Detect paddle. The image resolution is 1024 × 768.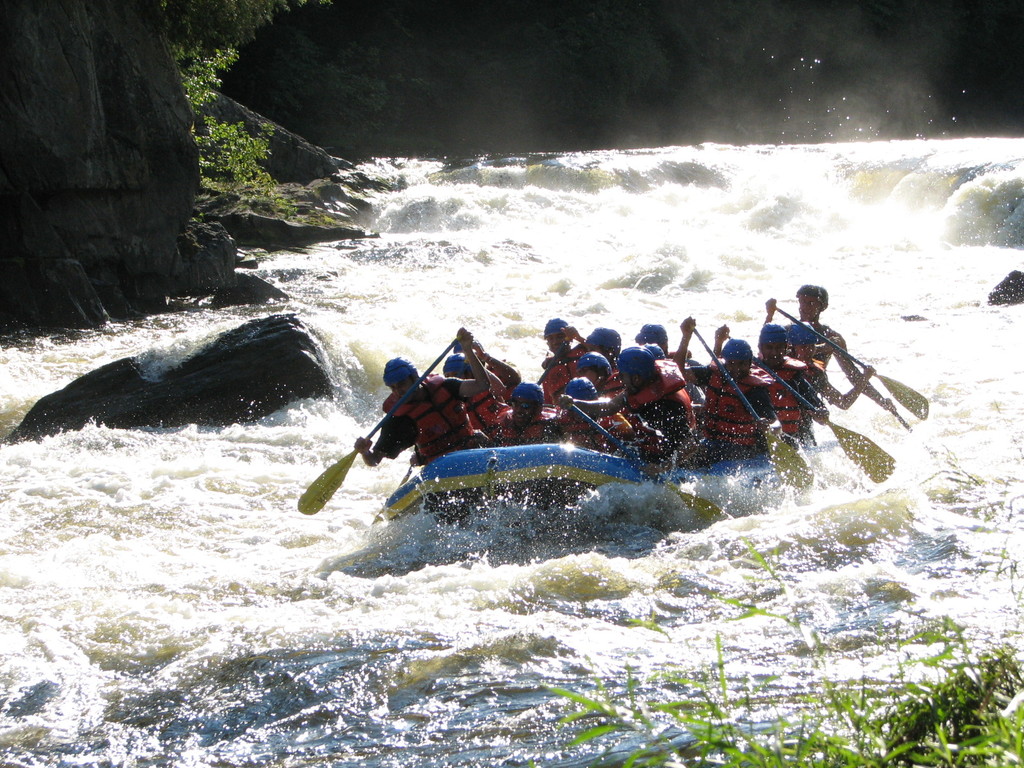
crop(560, 381, 716, 545).
